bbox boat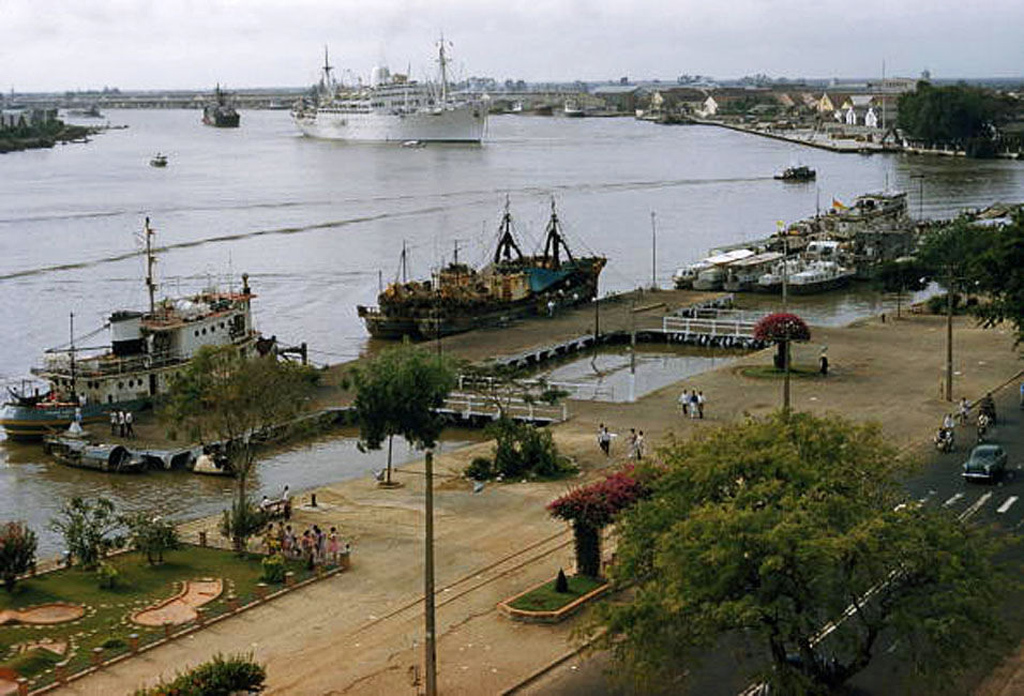
x1=286 y1=28 x2=491 y2=145
